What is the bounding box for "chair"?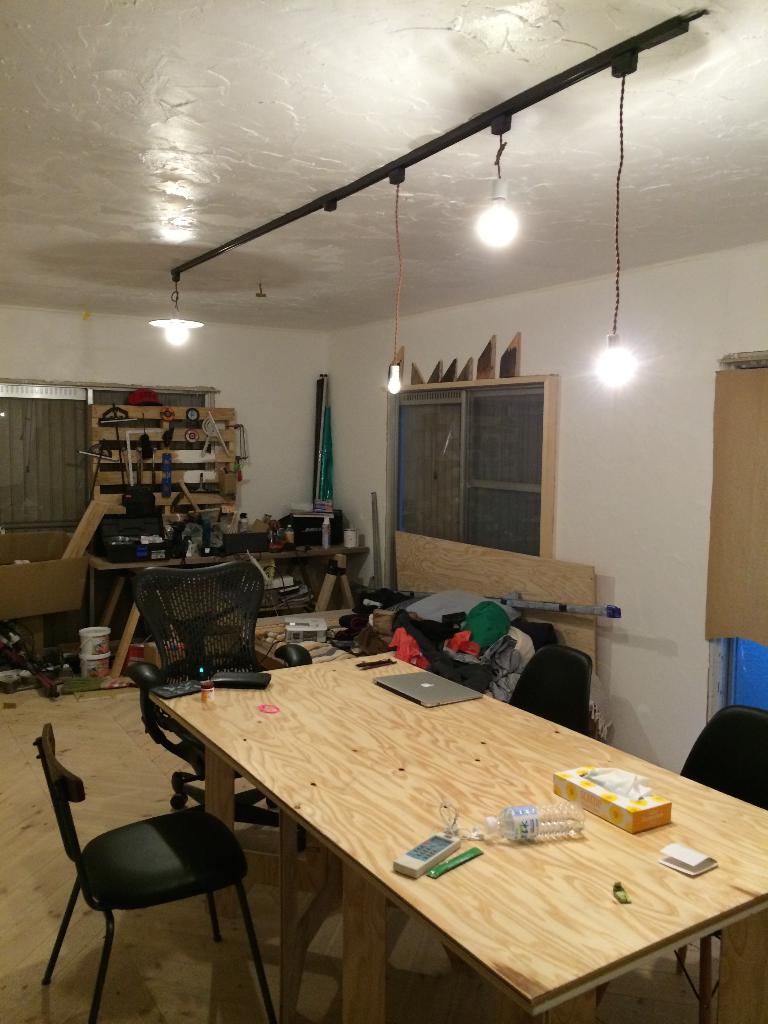
(596, 705, 767, 1023).
